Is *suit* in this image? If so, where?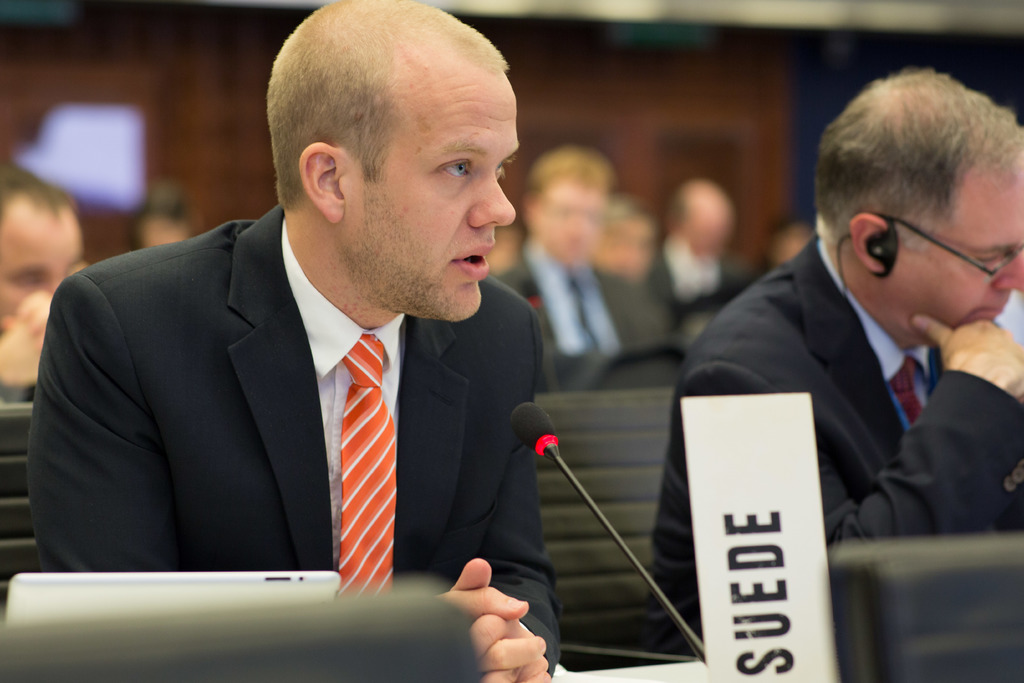
Yes, at BBox(652, 236, 1023, 663).
